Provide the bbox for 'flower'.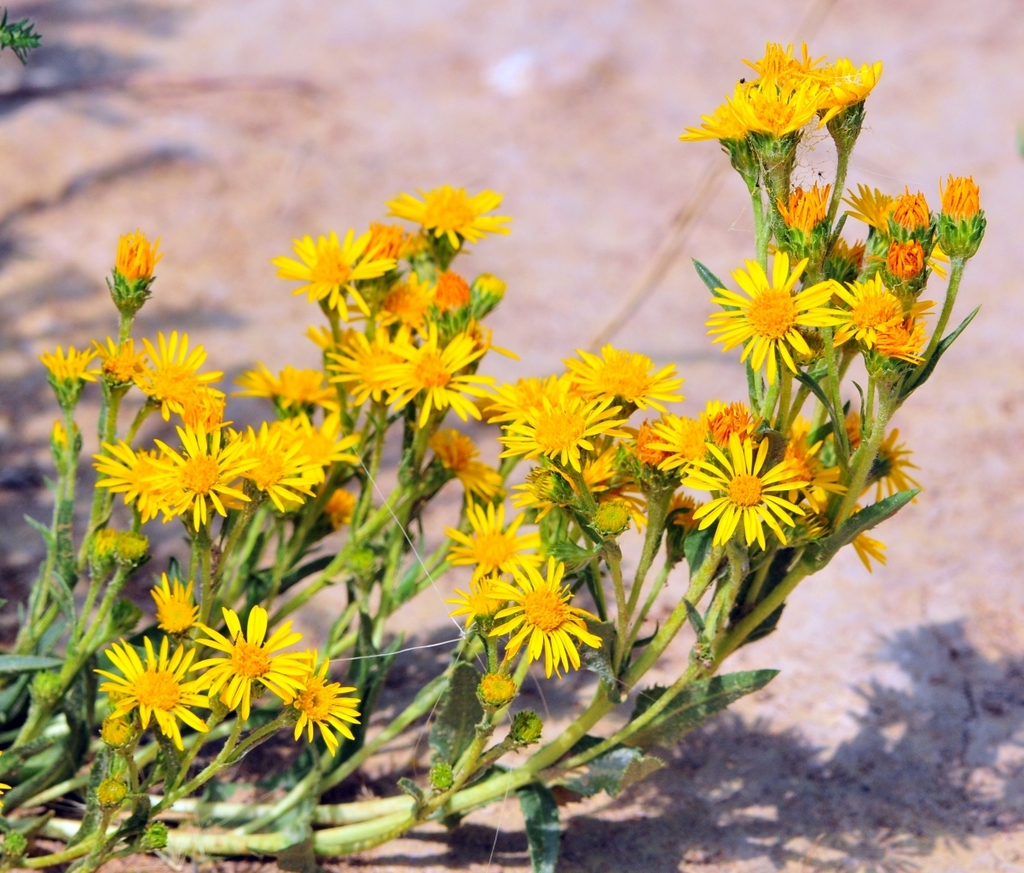
bbox=(835, 508, 891, 574).
